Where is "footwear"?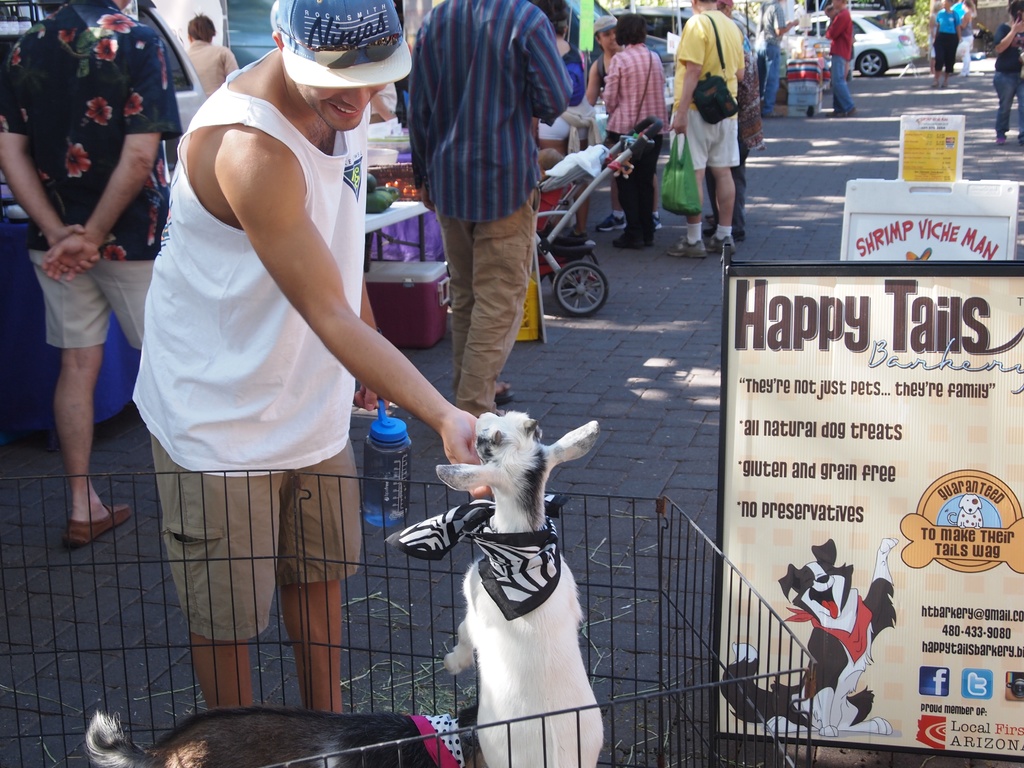
830, 98, 842, 118.
